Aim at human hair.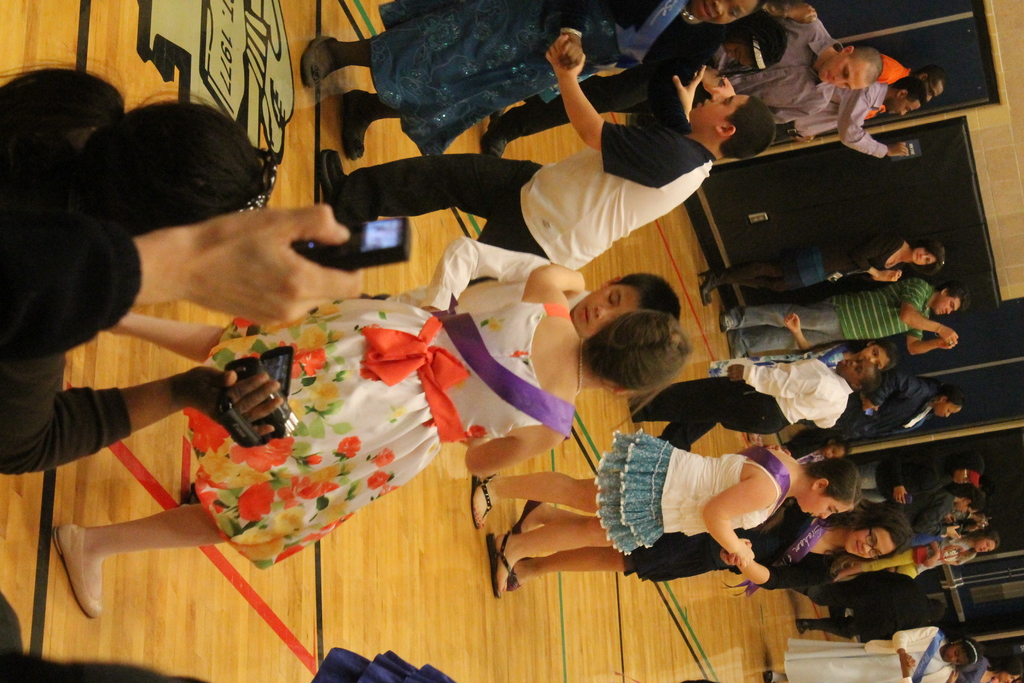
Aimed at BBox(700, 9, 781, 78).
